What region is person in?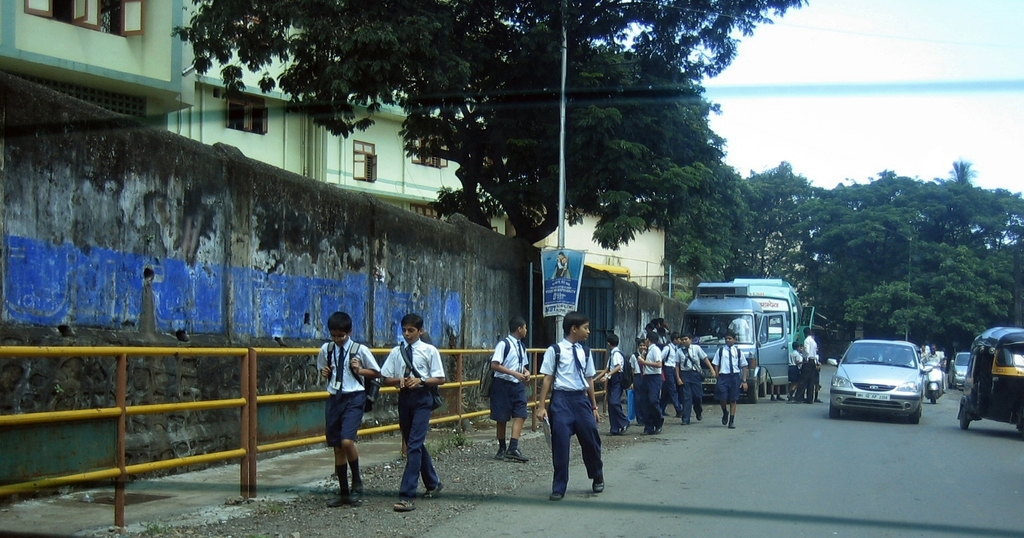
(804,327,821,407).
